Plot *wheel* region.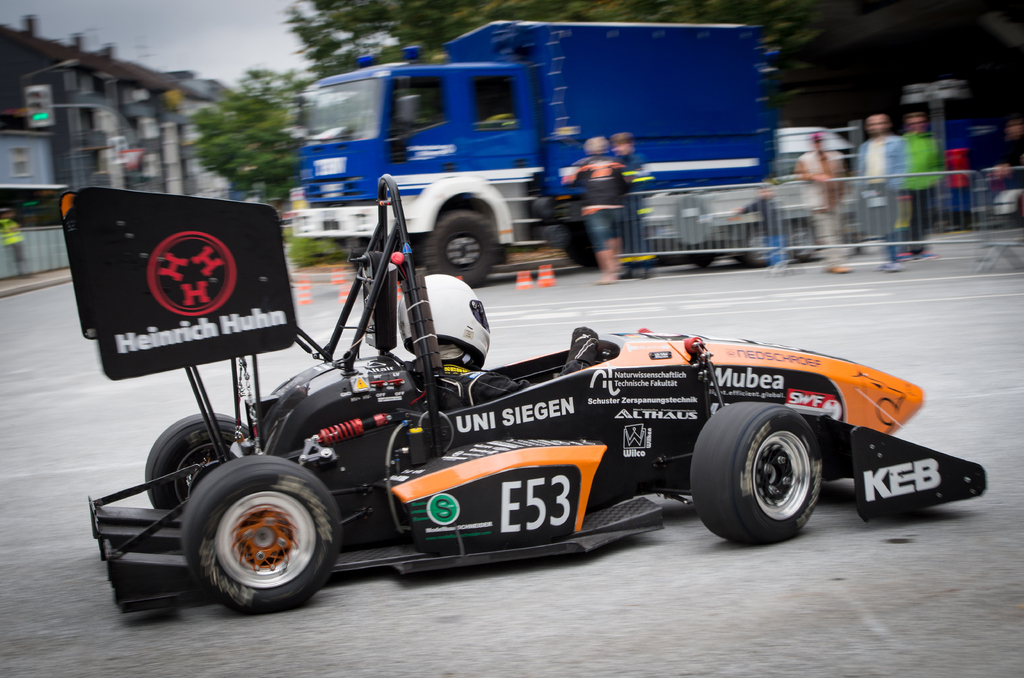
Plotted at BBox(785, 227, 817, 264).
